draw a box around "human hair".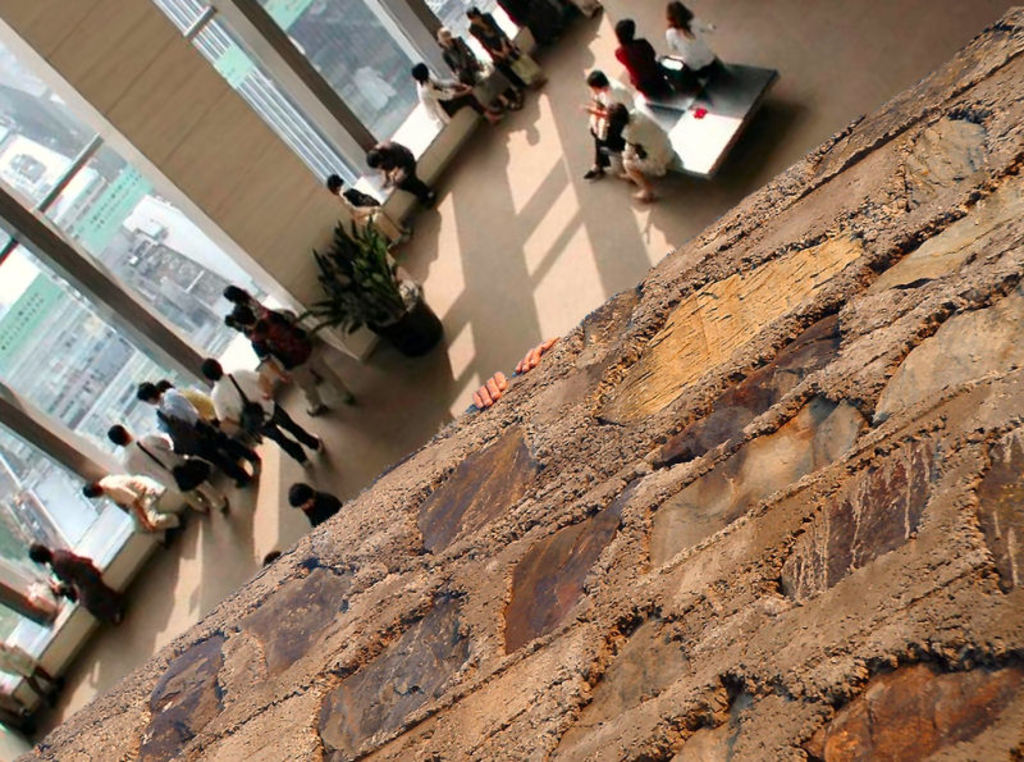
x1=604 y1=101 x2=634 y2=126.
